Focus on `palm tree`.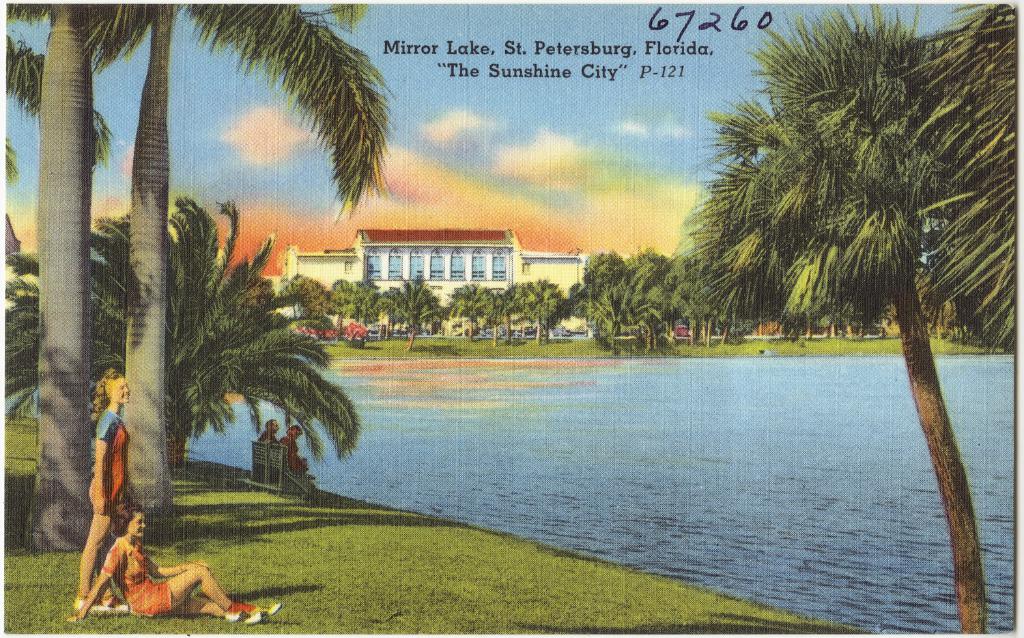
Focused at Rect(736, 41, 997, 593).
